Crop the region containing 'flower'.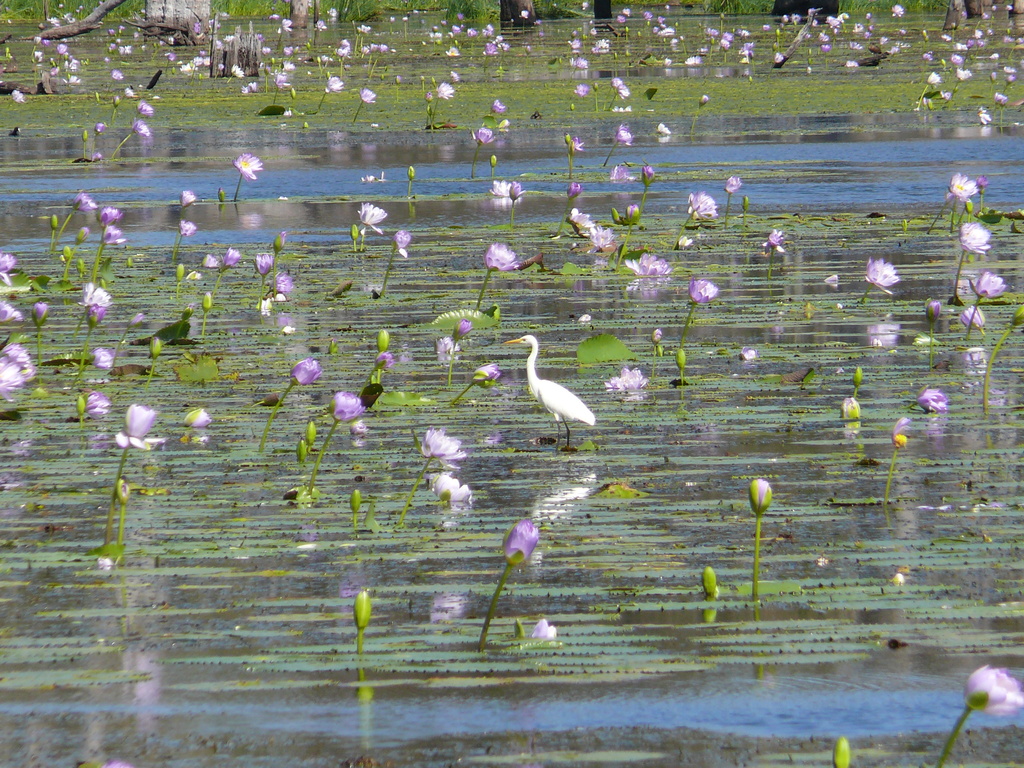
Crop region: bbox=(0, 305, 22, 323).
